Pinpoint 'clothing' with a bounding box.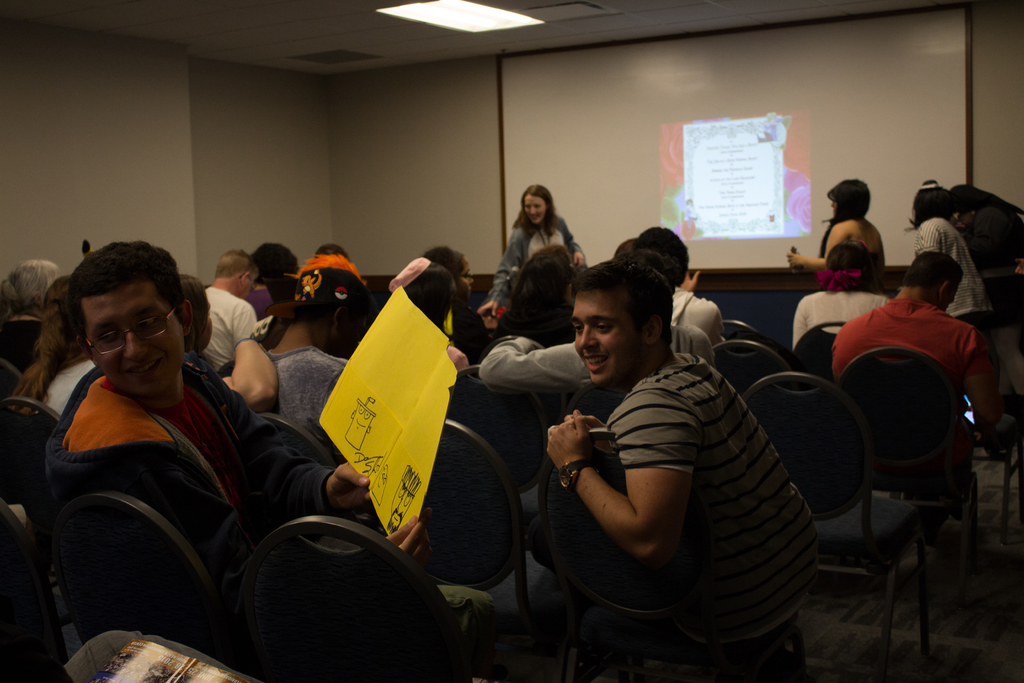
pyautogui.locateOnScreen(534, 281, 829, 667).
